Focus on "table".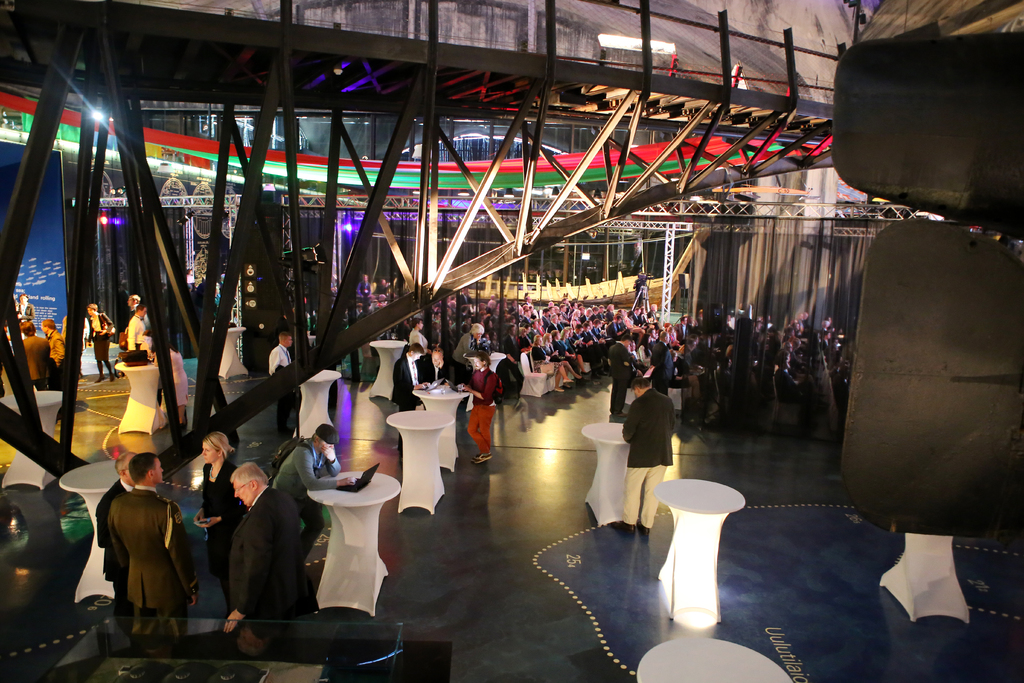
Focused at {"x1": 295, "y1": 369, "x2": 342, "y2": 439}.
